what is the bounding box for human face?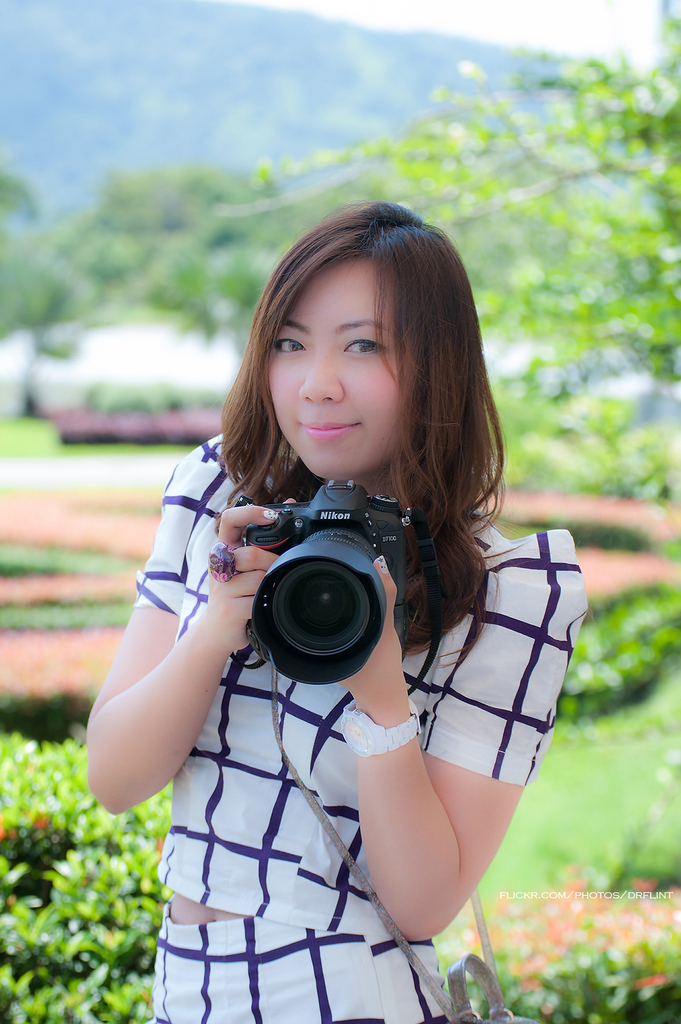
[269,258,410,479].
